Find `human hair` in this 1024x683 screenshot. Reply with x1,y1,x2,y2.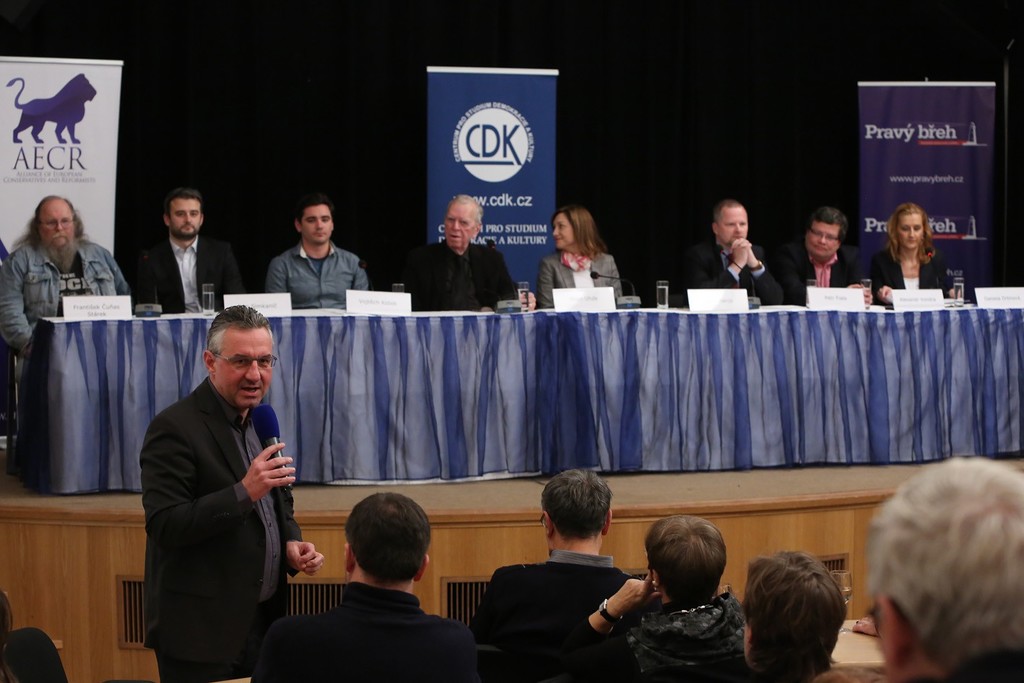
643,511,727,606.
